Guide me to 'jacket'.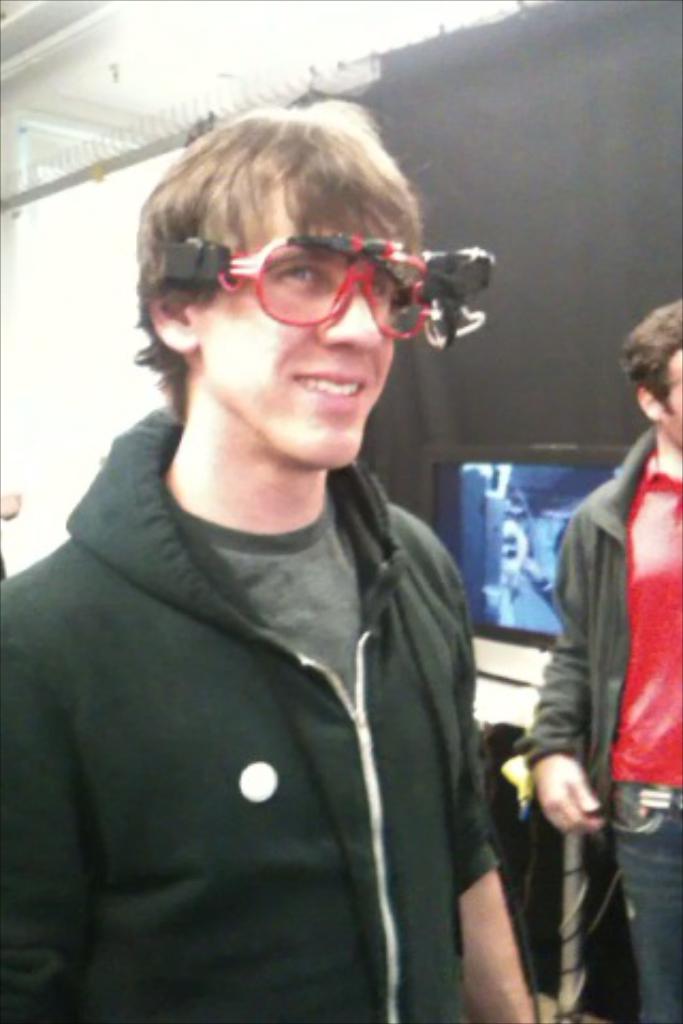
Guidance: <box>0,405,514,1022</box>.
